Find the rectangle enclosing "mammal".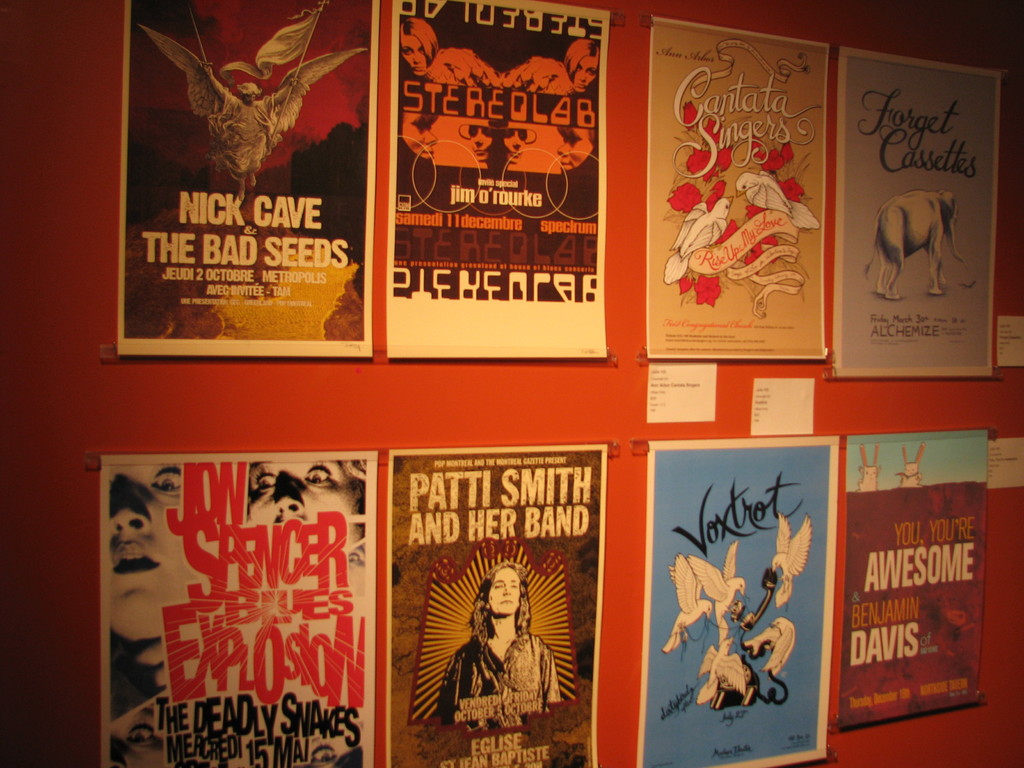
box(109, 698, 179, 767).
